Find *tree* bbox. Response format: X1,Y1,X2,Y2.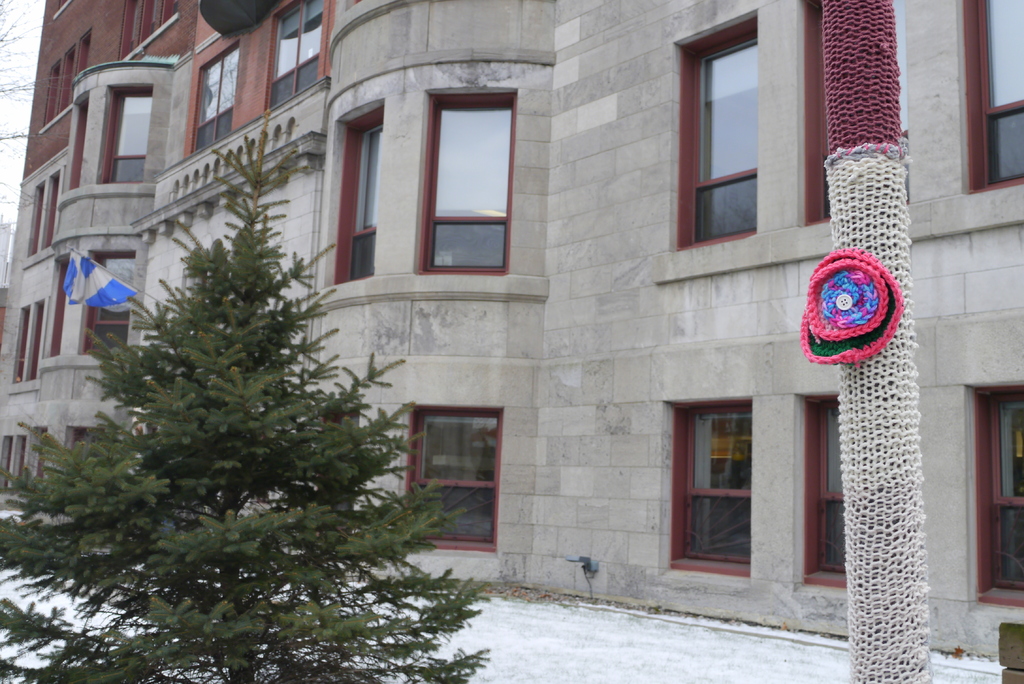
0,110,489,683.
